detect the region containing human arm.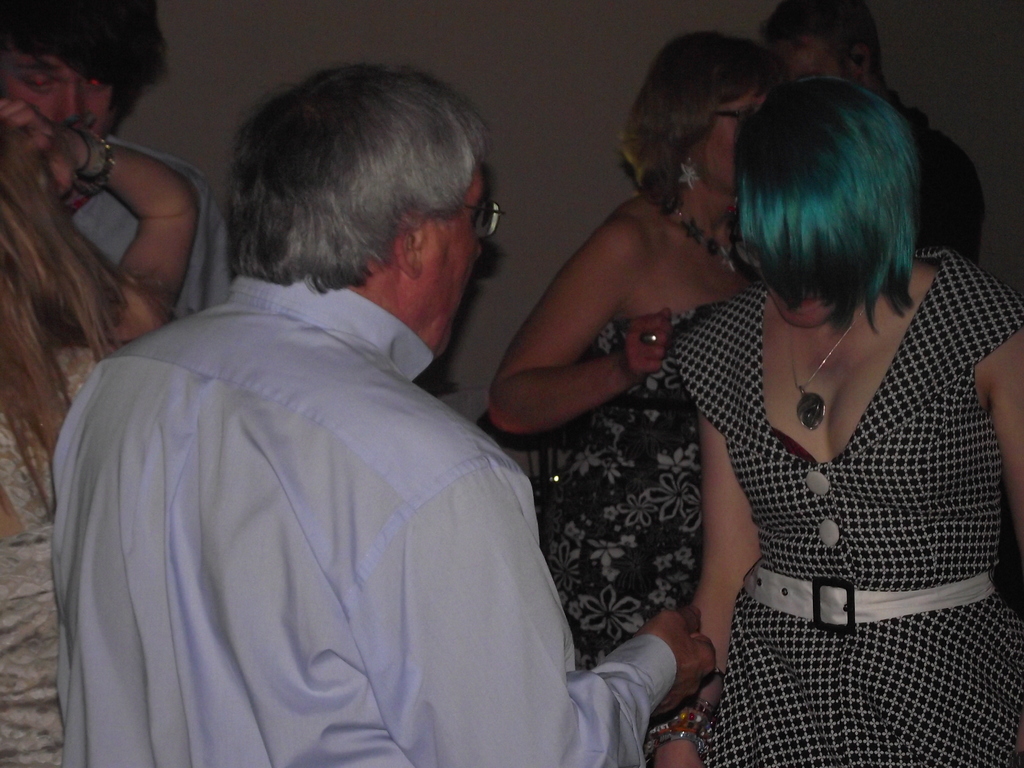
(x1=357, y1=460, x2=717, y2=767).
